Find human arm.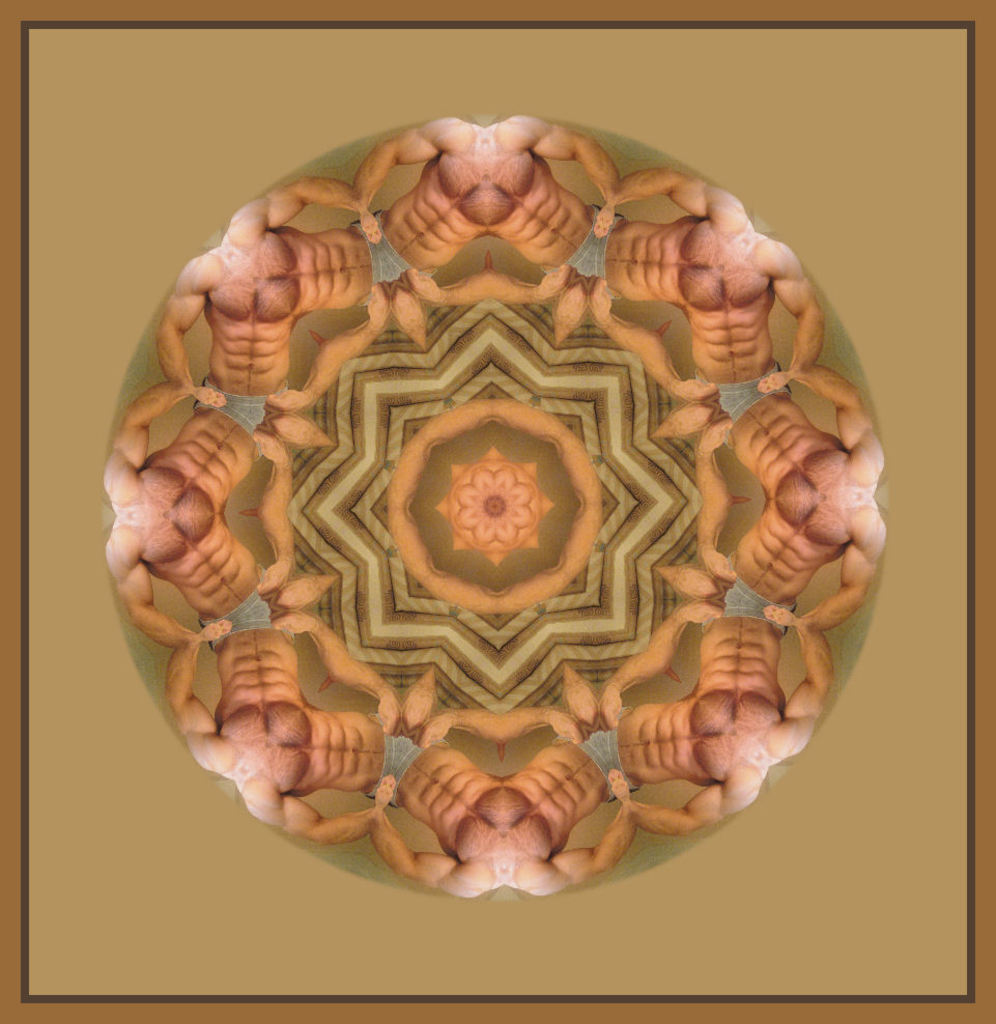
<box>758,233,838,373</box>.
